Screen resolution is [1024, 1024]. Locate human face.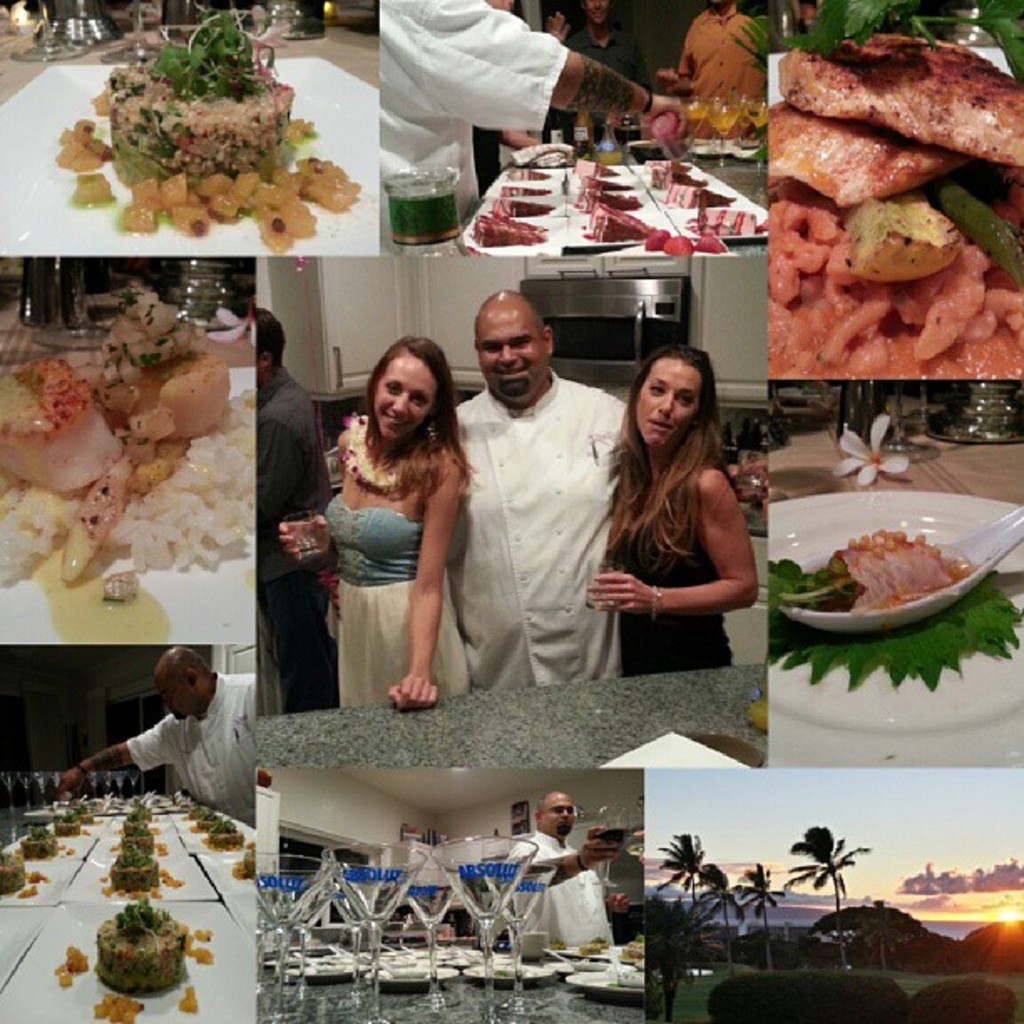
152,676,196,724.
